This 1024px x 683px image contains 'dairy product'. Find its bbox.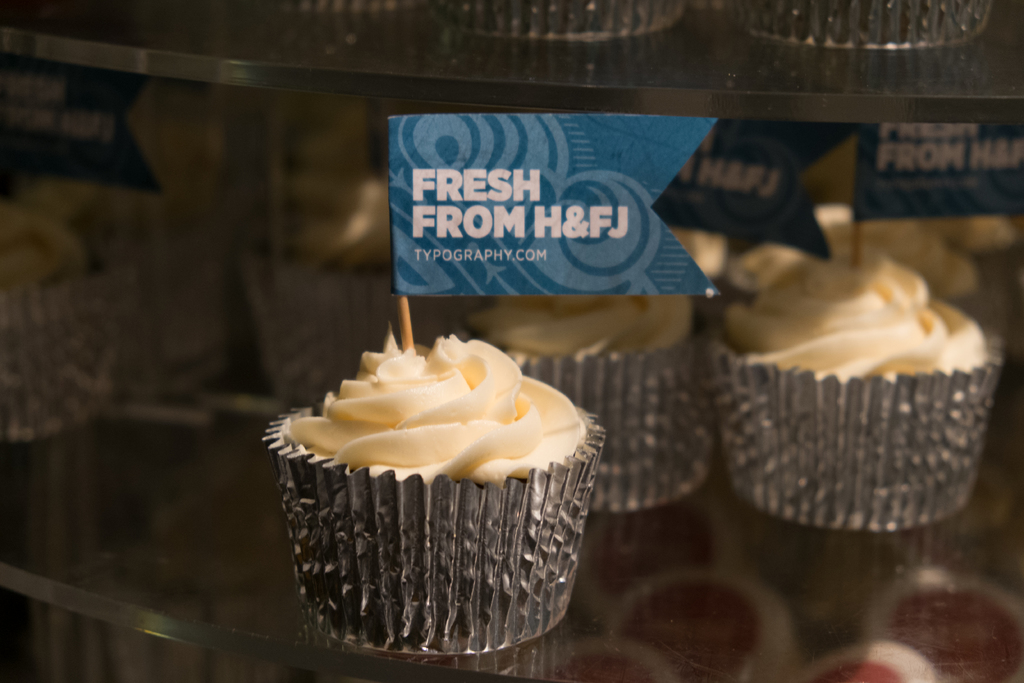
<bbox>254, 159, 460, 263</bbox>.
